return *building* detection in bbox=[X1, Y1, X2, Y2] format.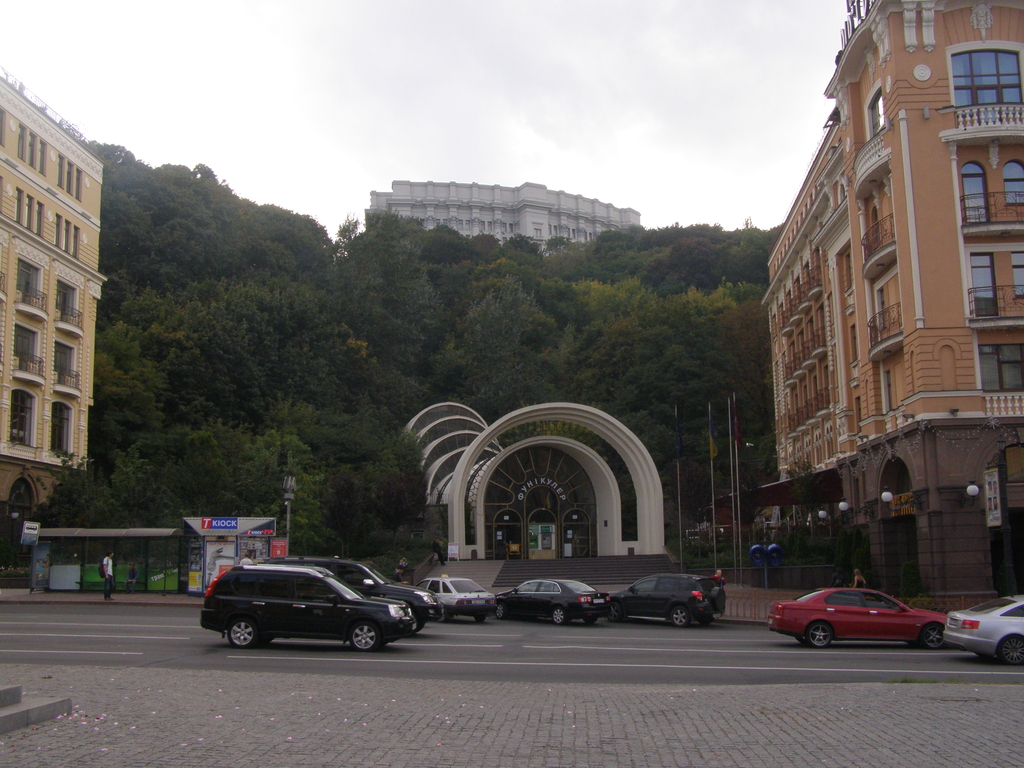
bbox=[760, 0, 1023, 612].
